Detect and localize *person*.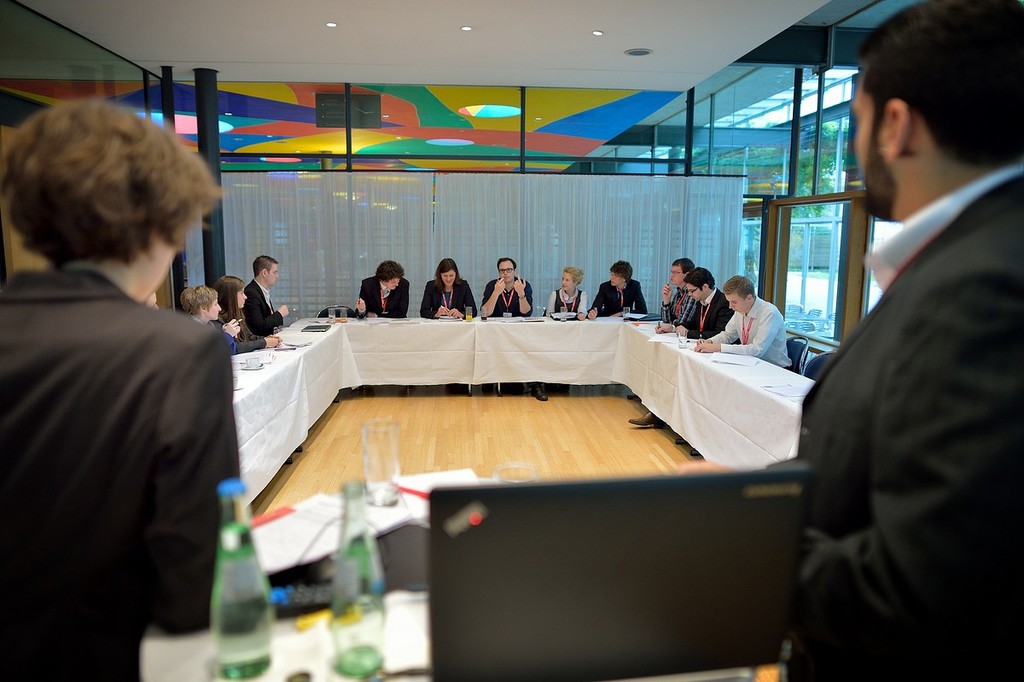
Localized at bbox(183, 283, 247, 356).
